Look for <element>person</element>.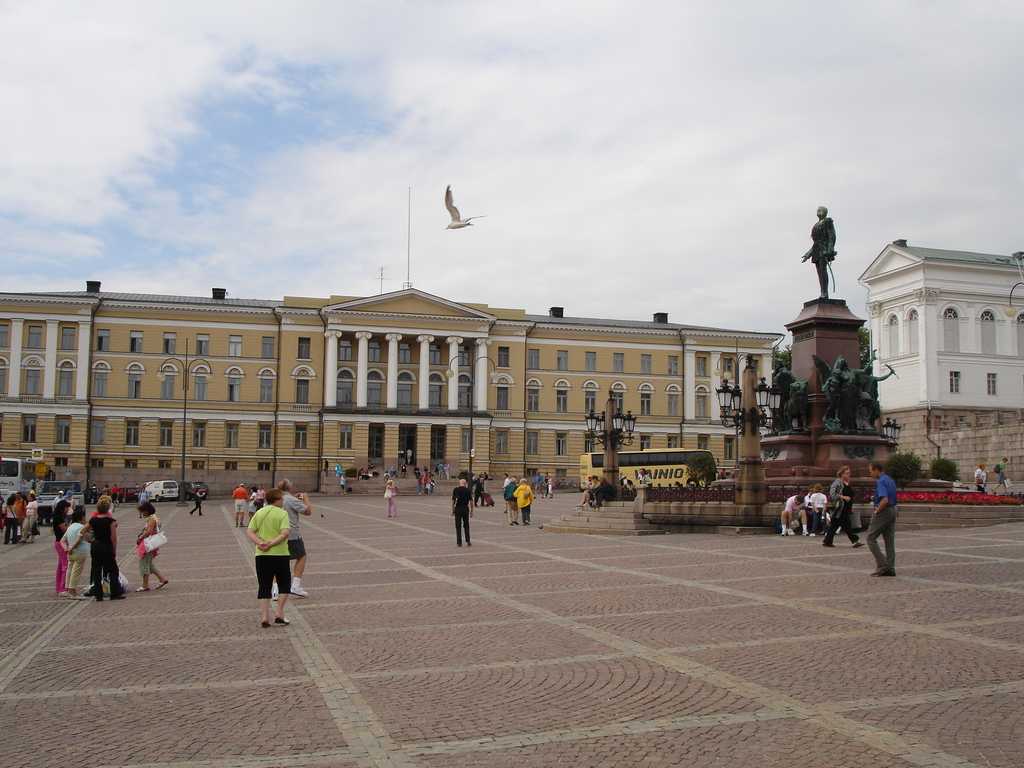
Found: bbox=(234, 484, 294, 624).
